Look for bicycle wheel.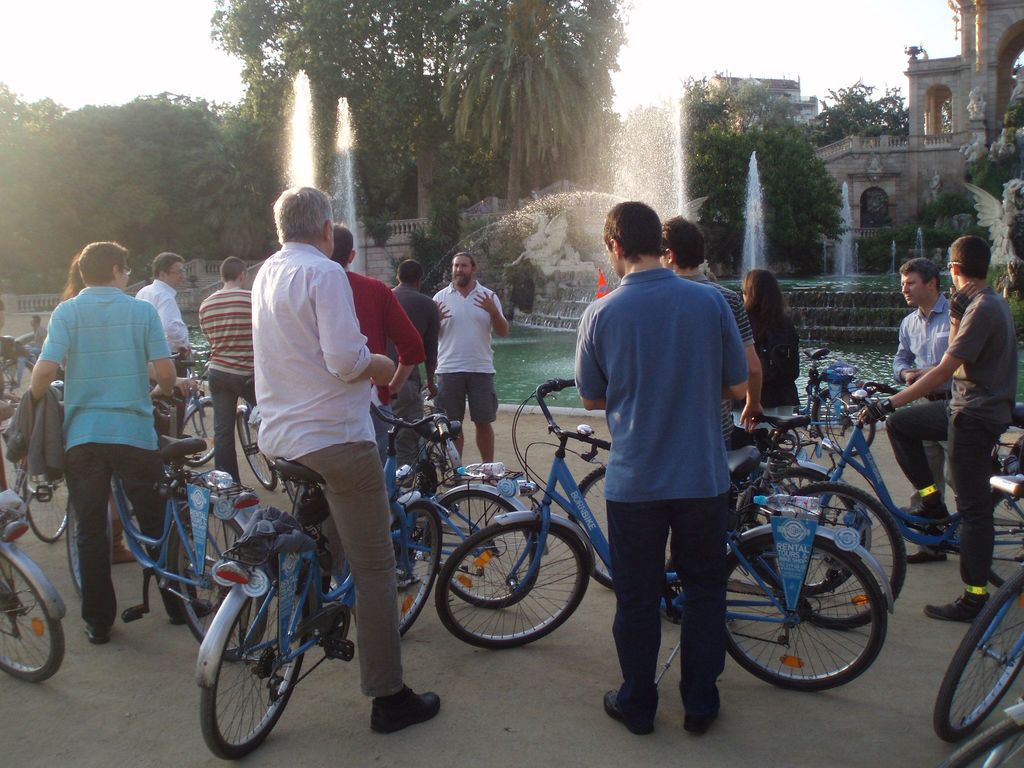
Found: (178,401,216,465).
